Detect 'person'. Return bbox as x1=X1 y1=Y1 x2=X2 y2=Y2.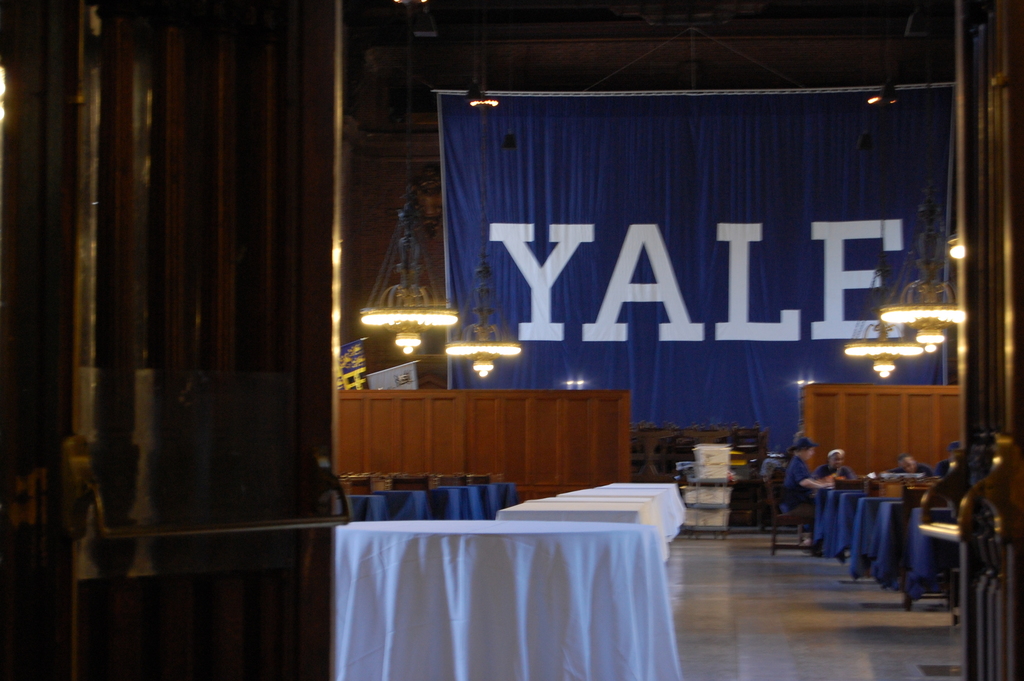
x1=781 y1=437 x2=833 y2=554.
